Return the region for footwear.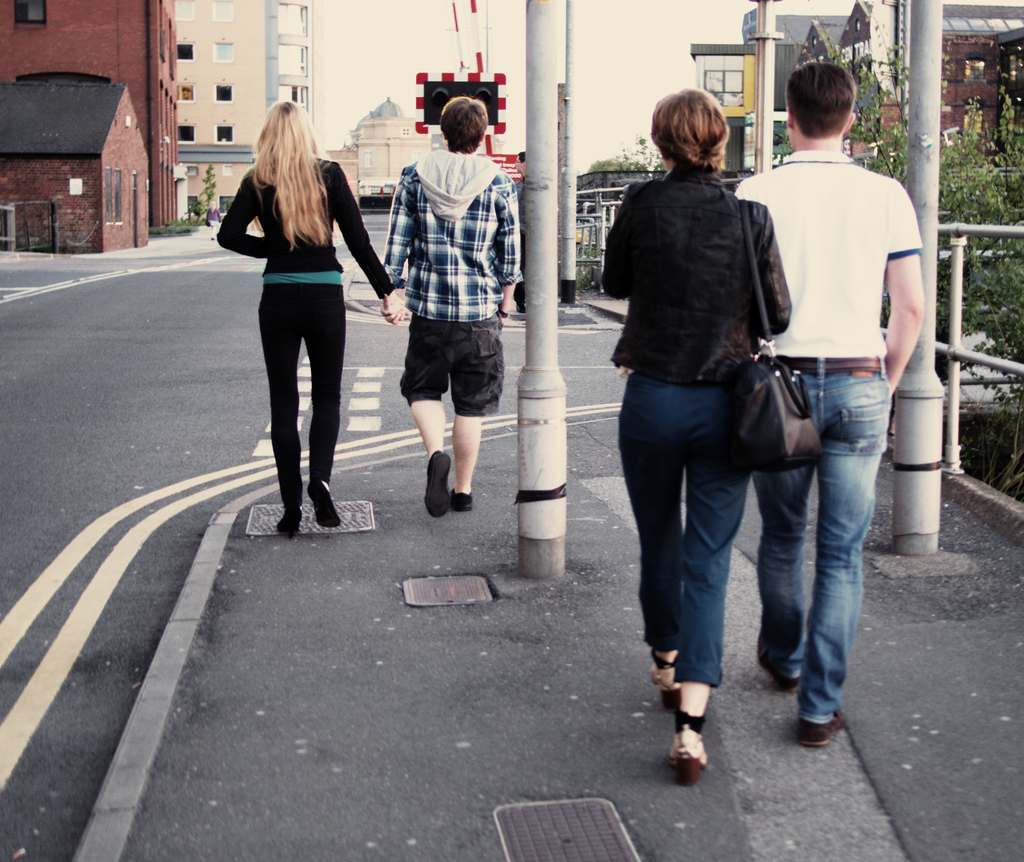
(796,710,846,746).
